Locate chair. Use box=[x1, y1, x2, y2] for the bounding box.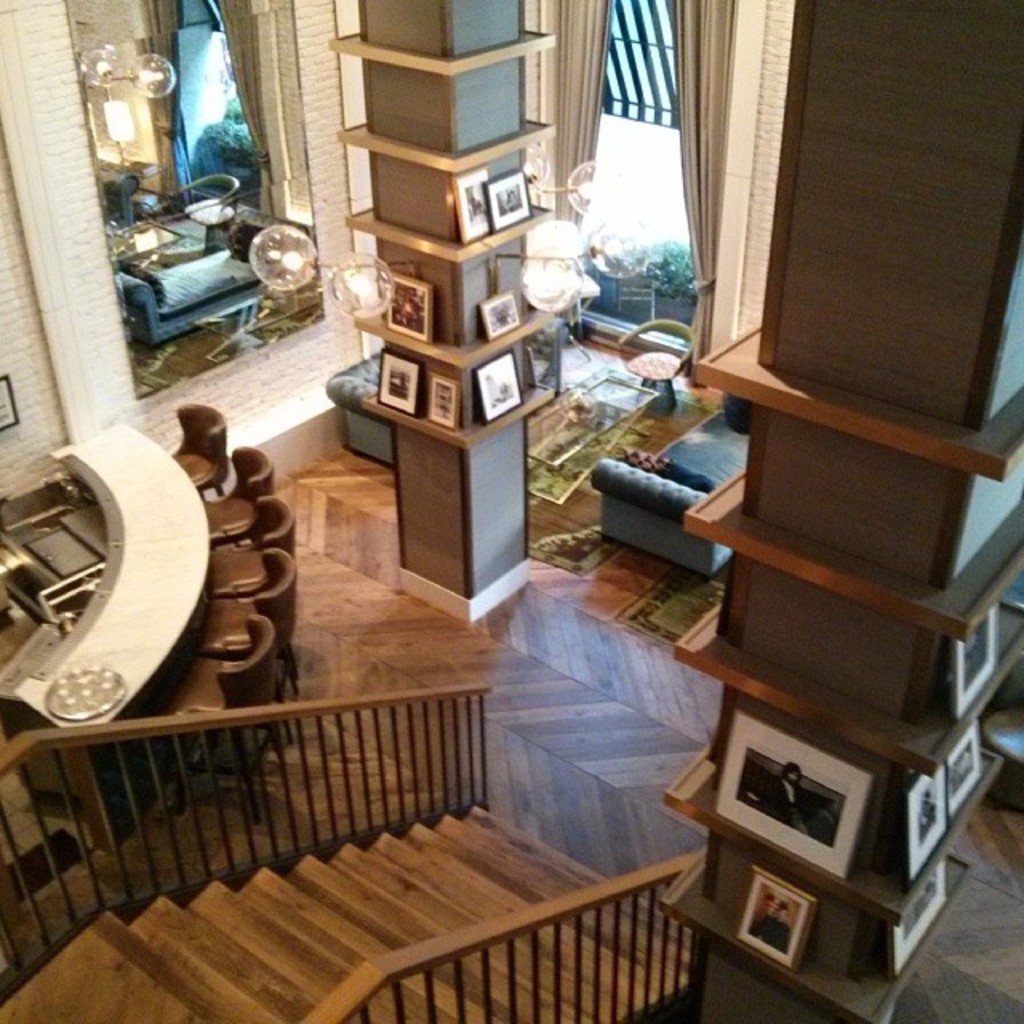
box=[205, 440, 277, 541].
